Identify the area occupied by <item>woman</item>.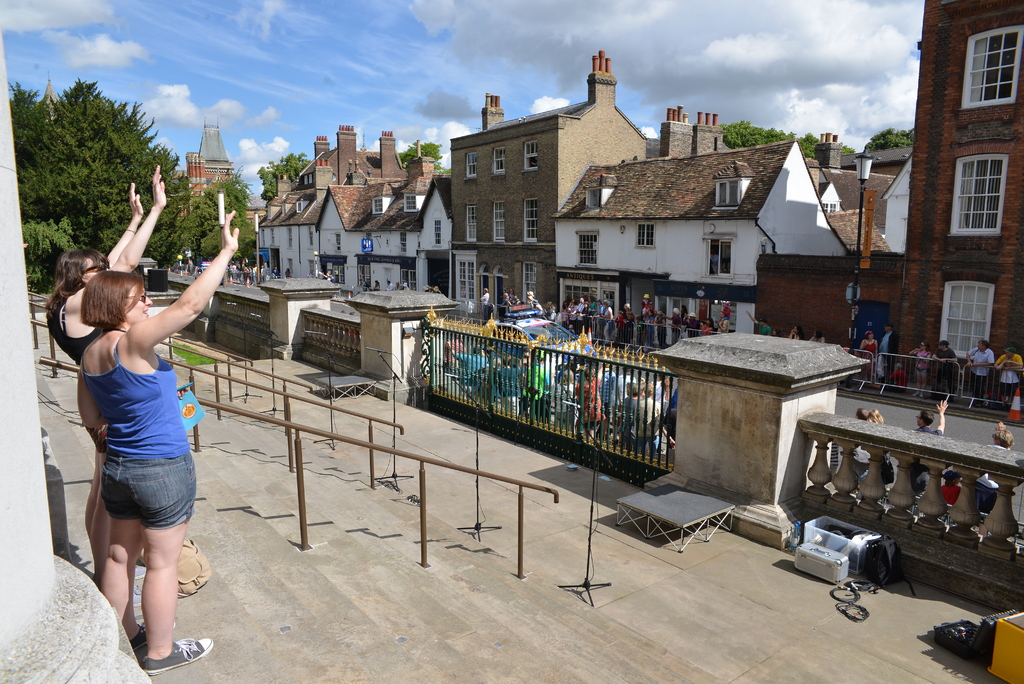
Area: crop(646, 311, 653, 345).
